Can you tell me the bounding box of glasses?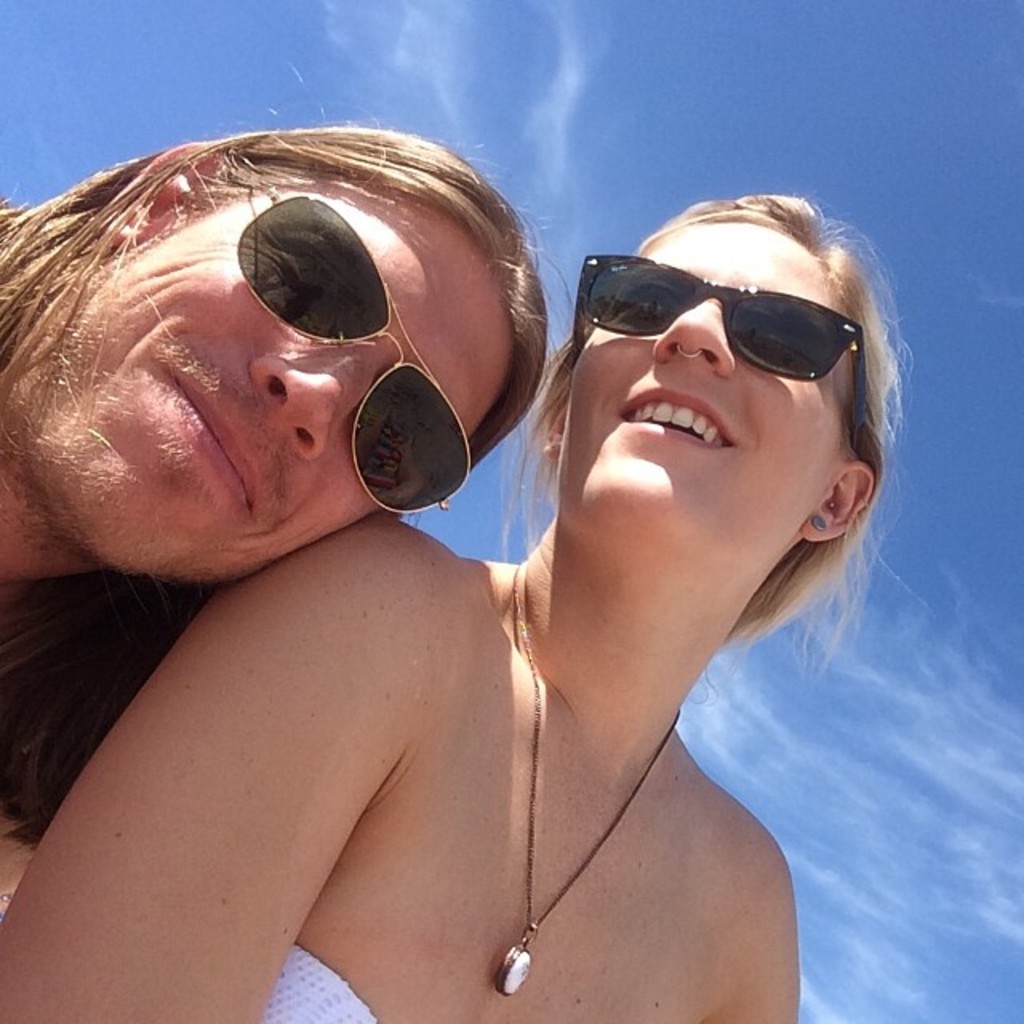
box=[237, 181, 472, 515].
